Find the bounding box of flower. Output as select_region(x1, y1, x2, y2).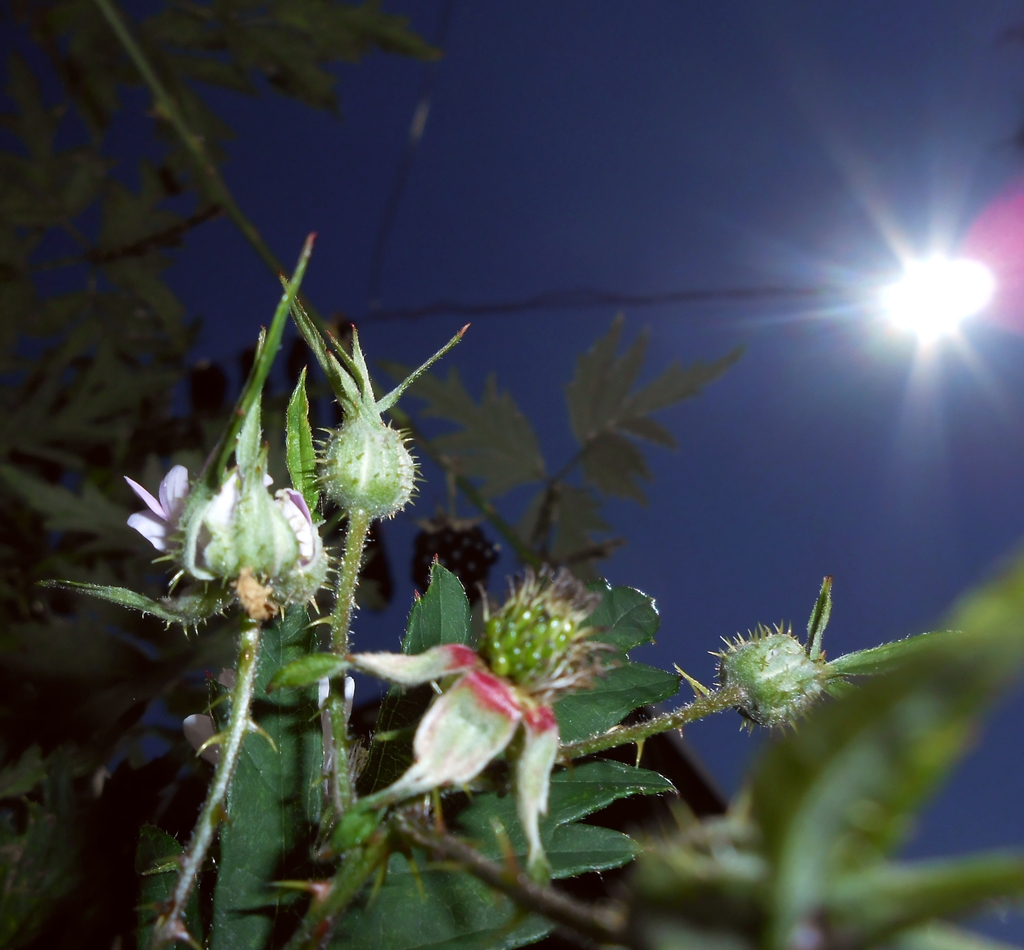
select_region(122, 449, 323, 599).
